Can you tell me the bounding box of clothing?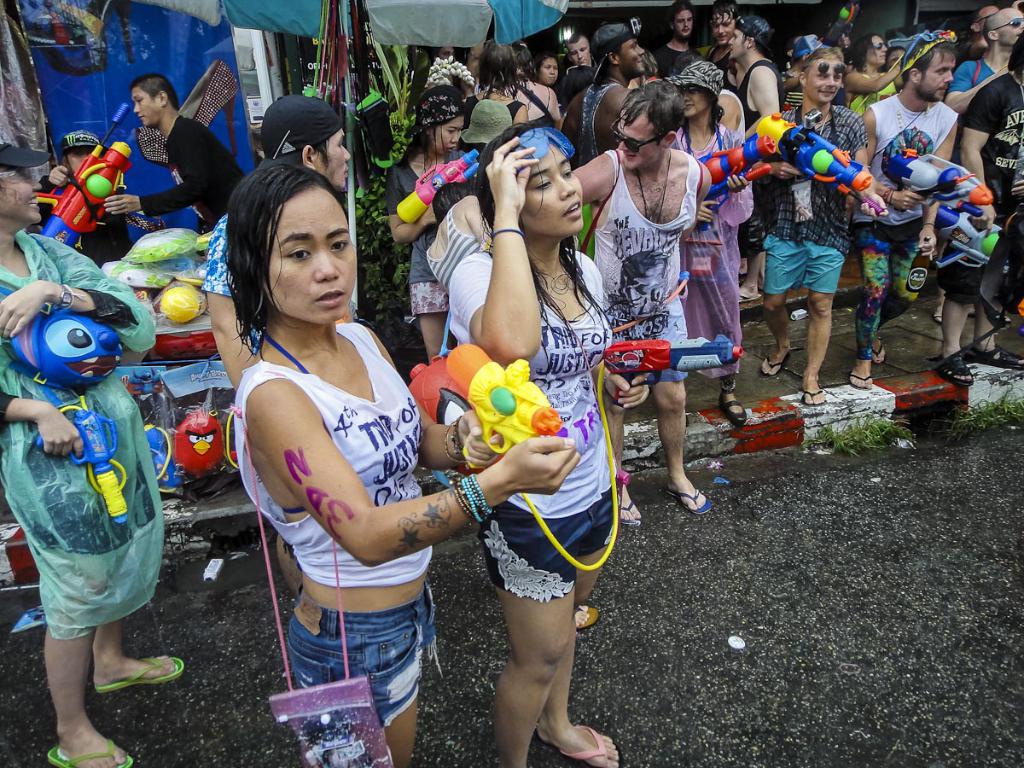
{"x1": 199, "y1": 212, "x2": 266, "y2": 355}.
